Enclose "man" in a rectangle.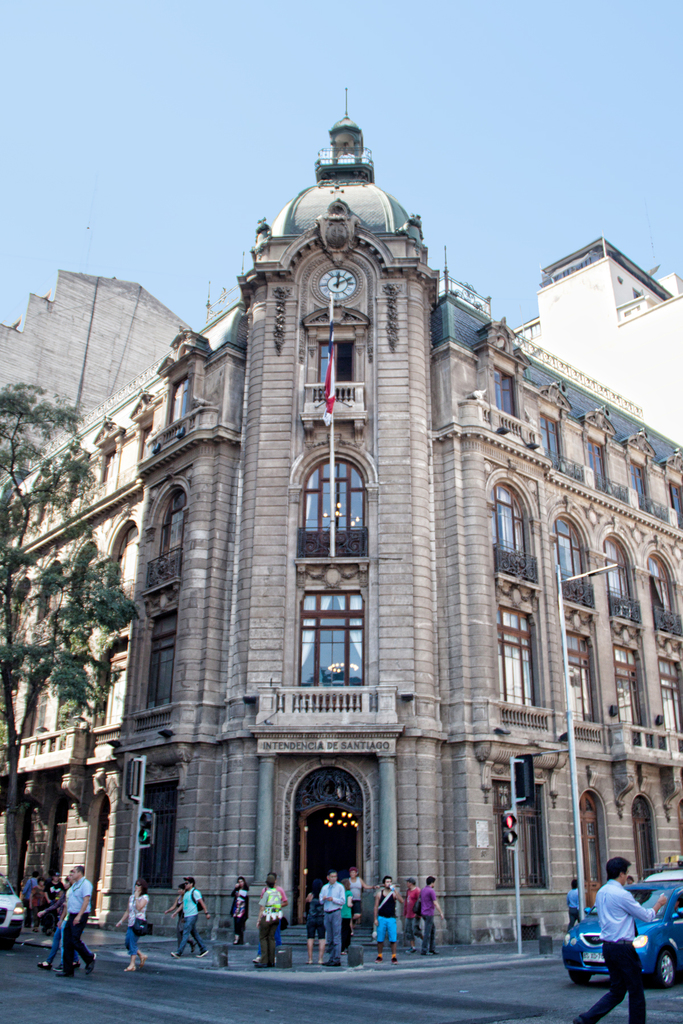
region(250, 872, 290, 963).
